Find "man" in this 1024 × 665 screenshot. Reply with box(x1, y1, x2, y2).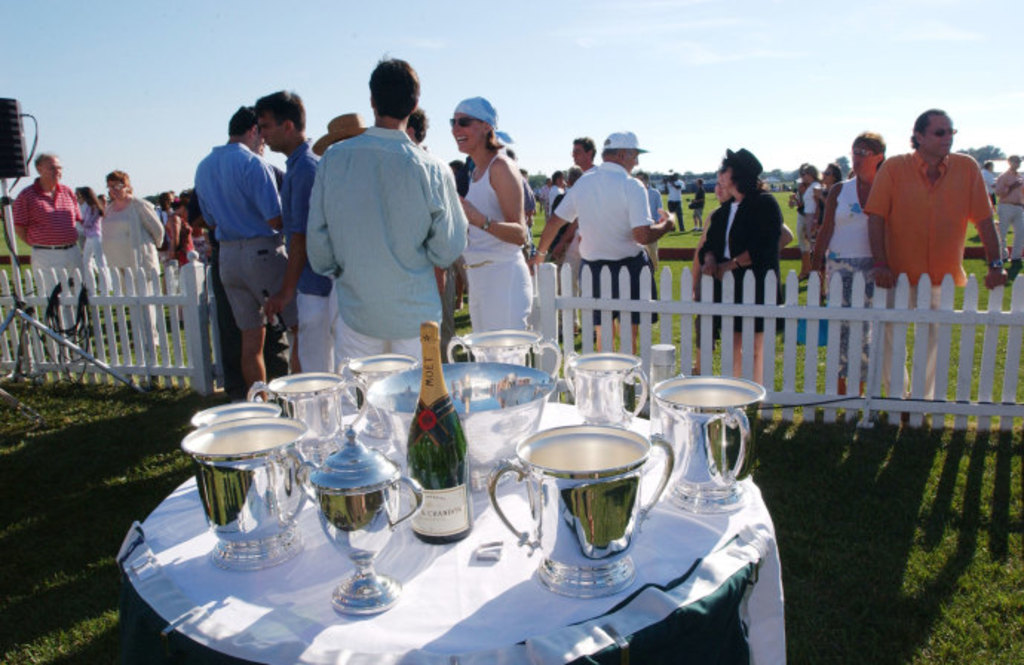
box(637, 172, 665, 275).
